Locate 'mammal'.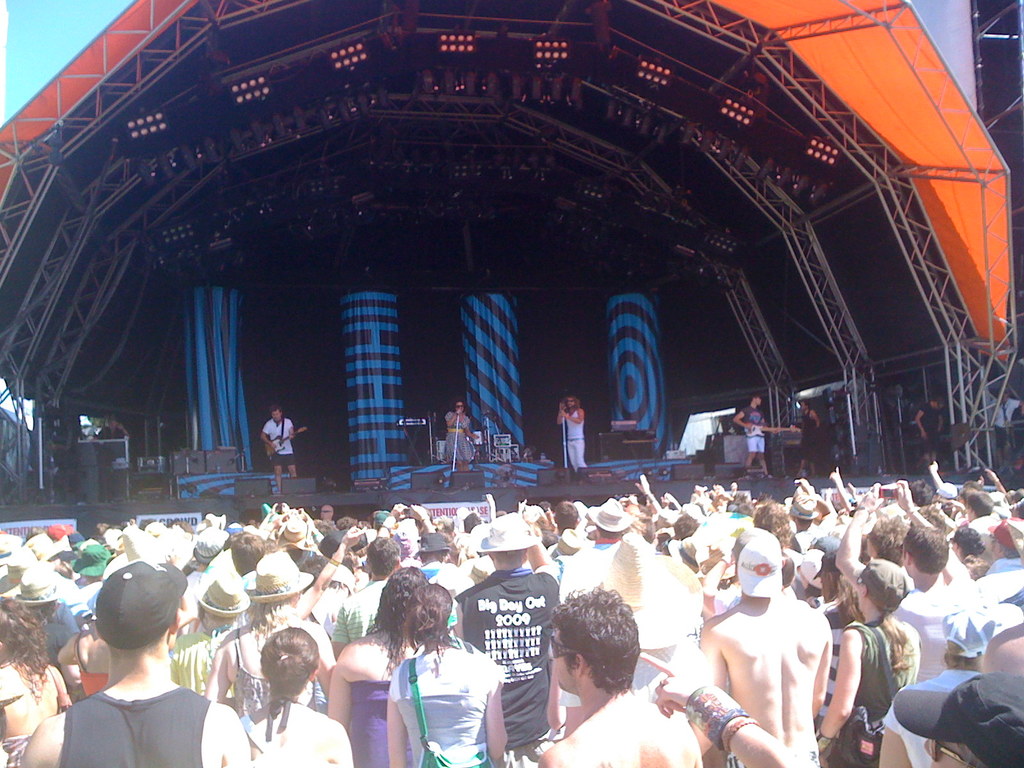
Bounding box: 797/397/817/476.
